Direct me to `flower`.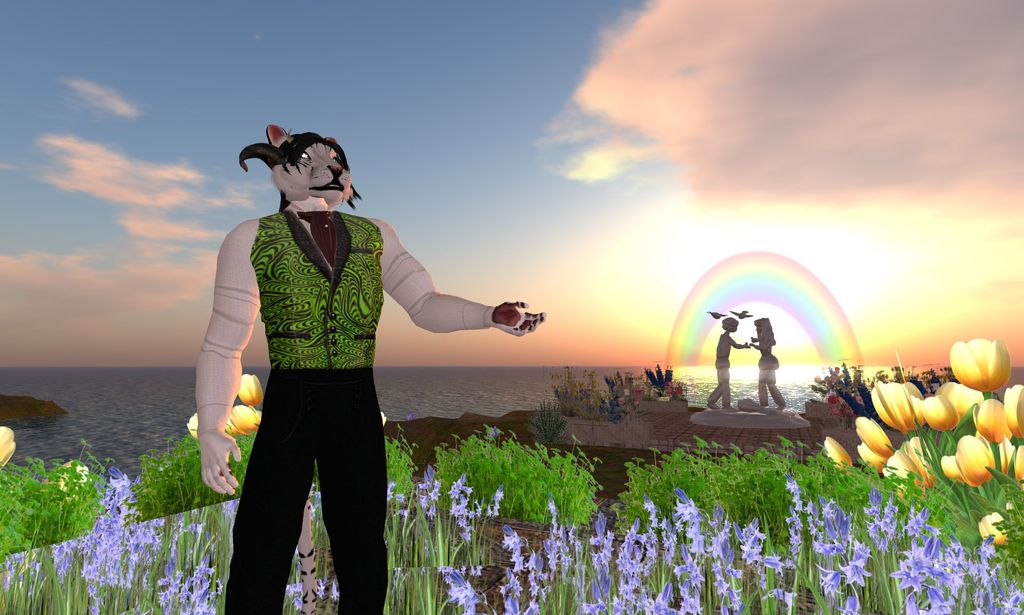
Direction: x1=188, y1=410, x2=200, y2=438.
